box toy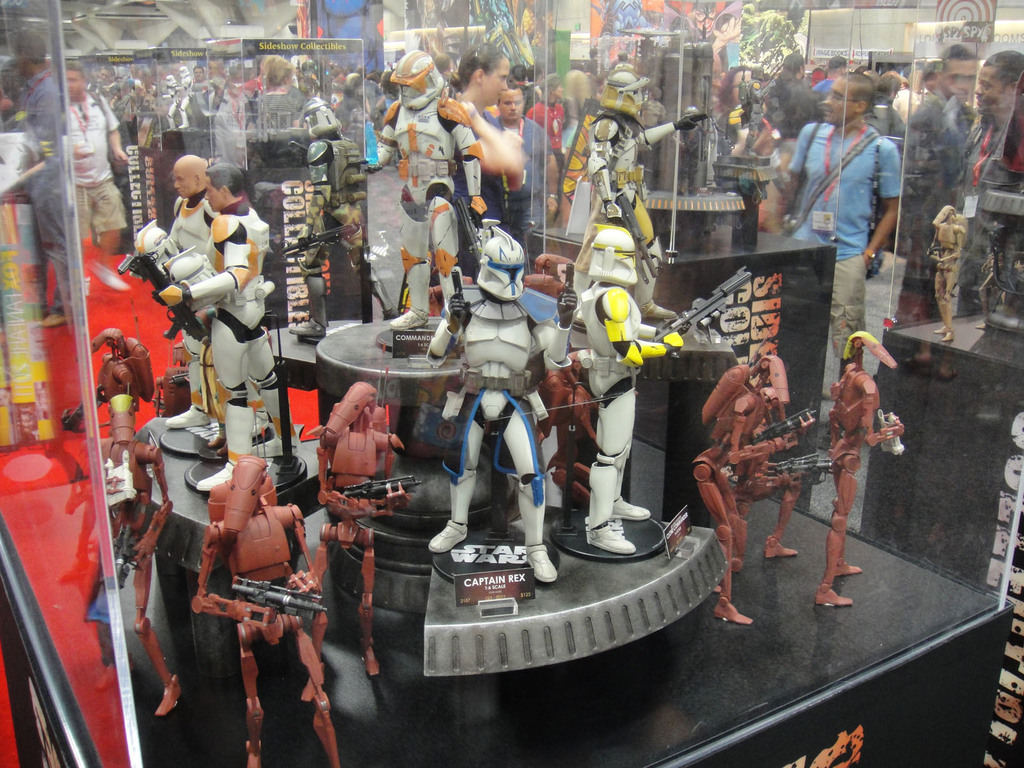
left=114, top=161, right=300, bottom=487
